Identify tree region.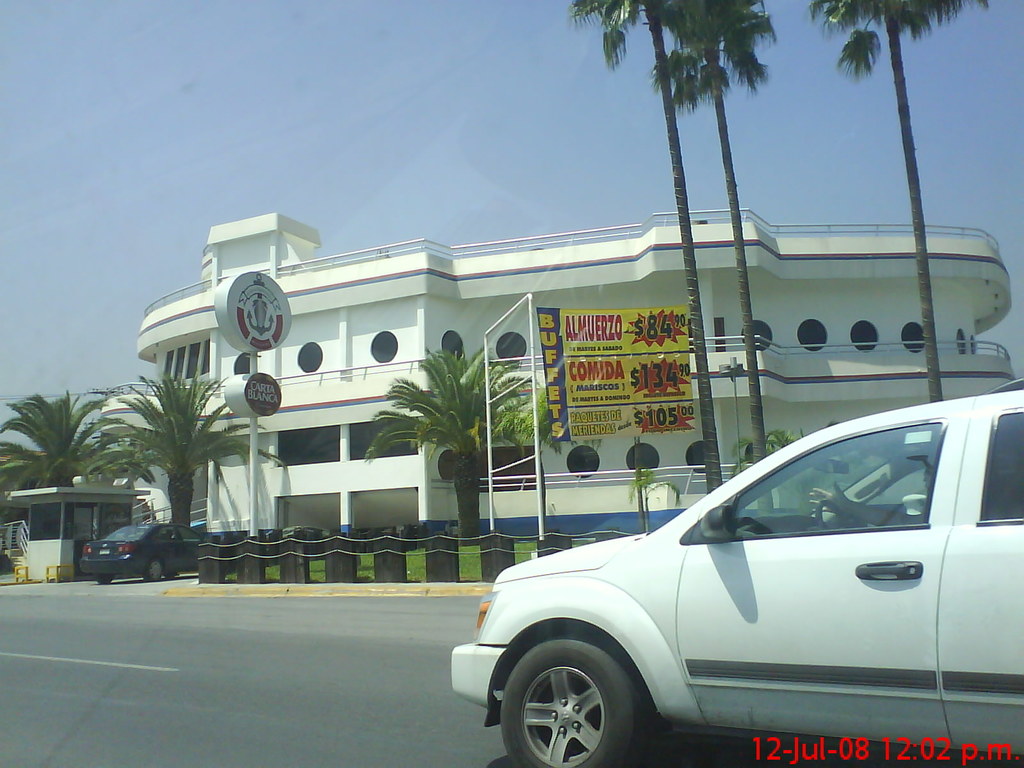
Region: BBox(0, 392, 157, 544).
